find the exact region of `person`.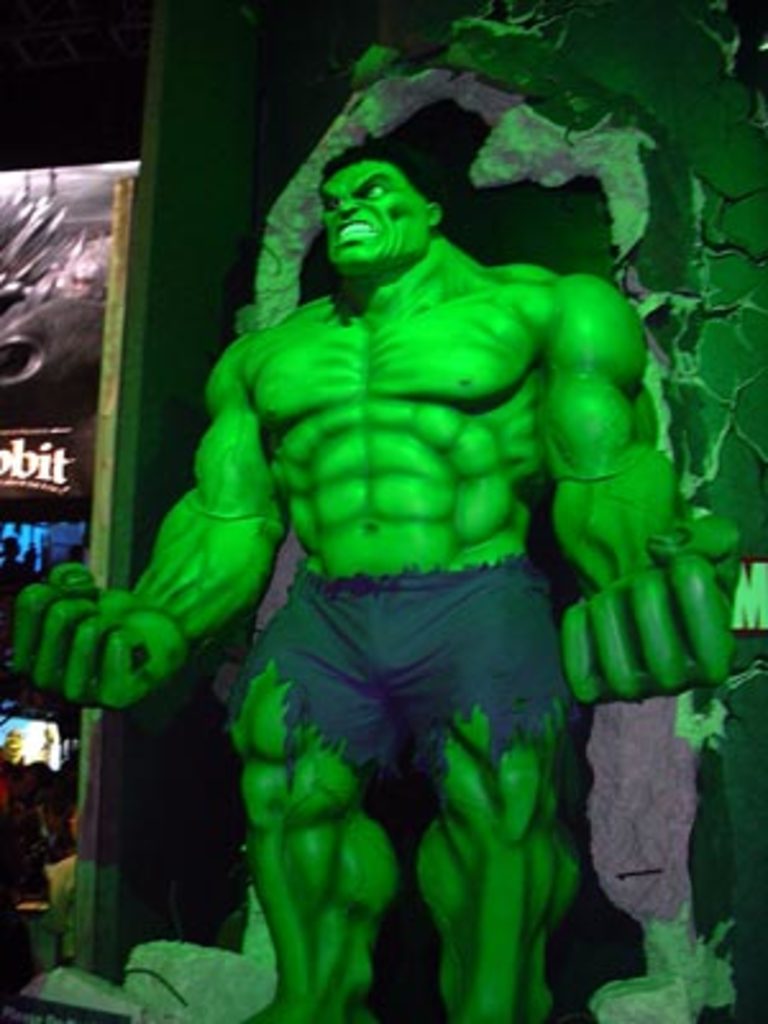
Exact region: locate(74, 61, 694, 1006).
